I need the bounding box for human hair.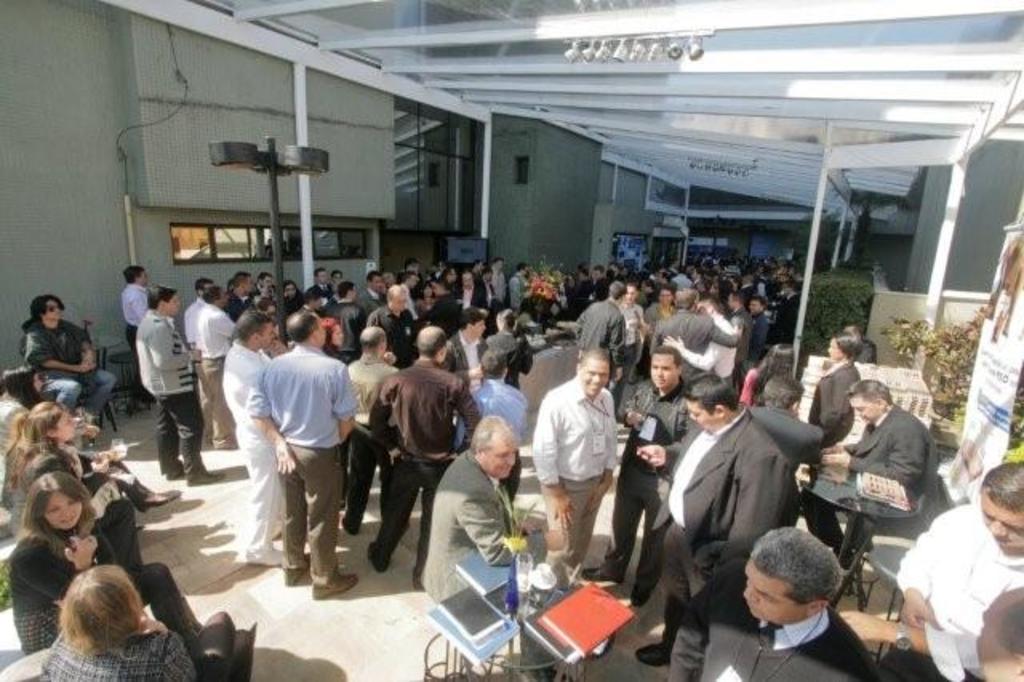
Here it is: bbox(235, 307, 272, 347).
